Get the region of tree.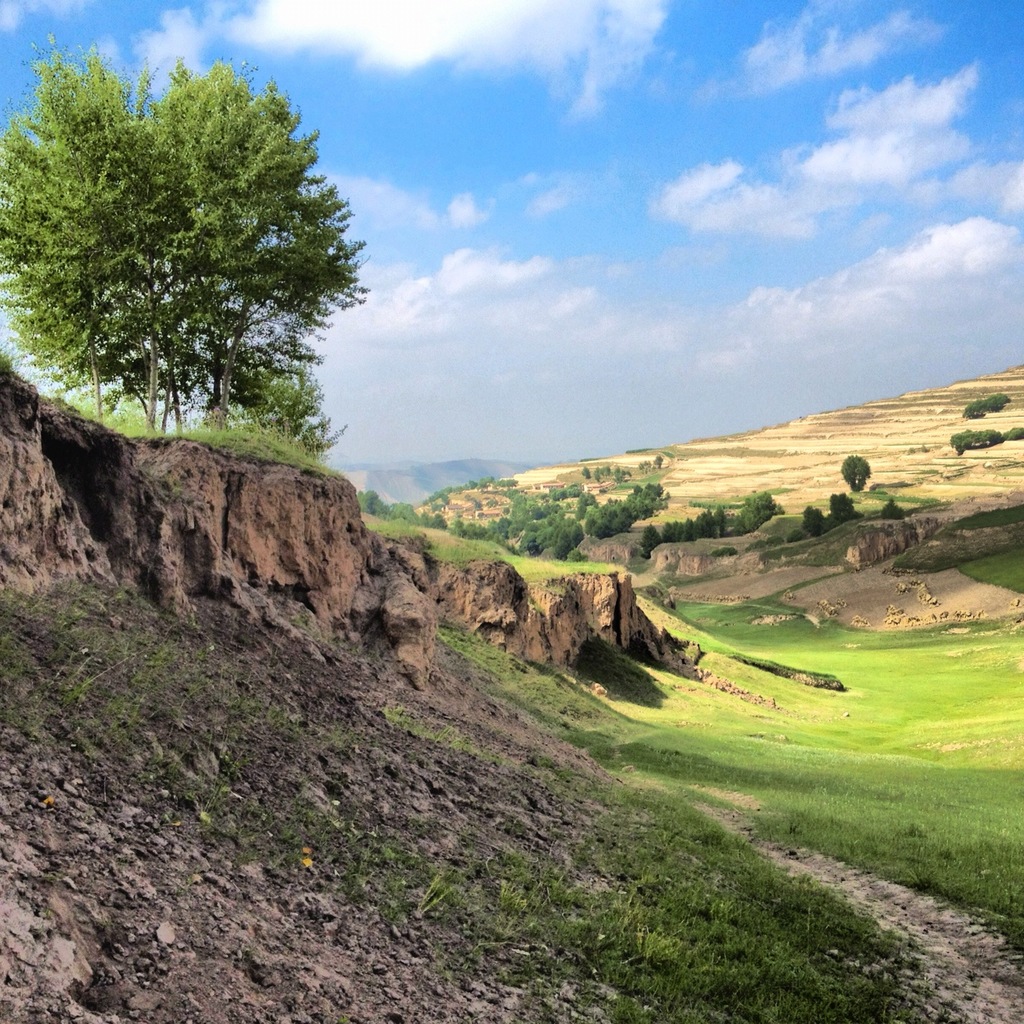
region(0, 34, 371, 436).
